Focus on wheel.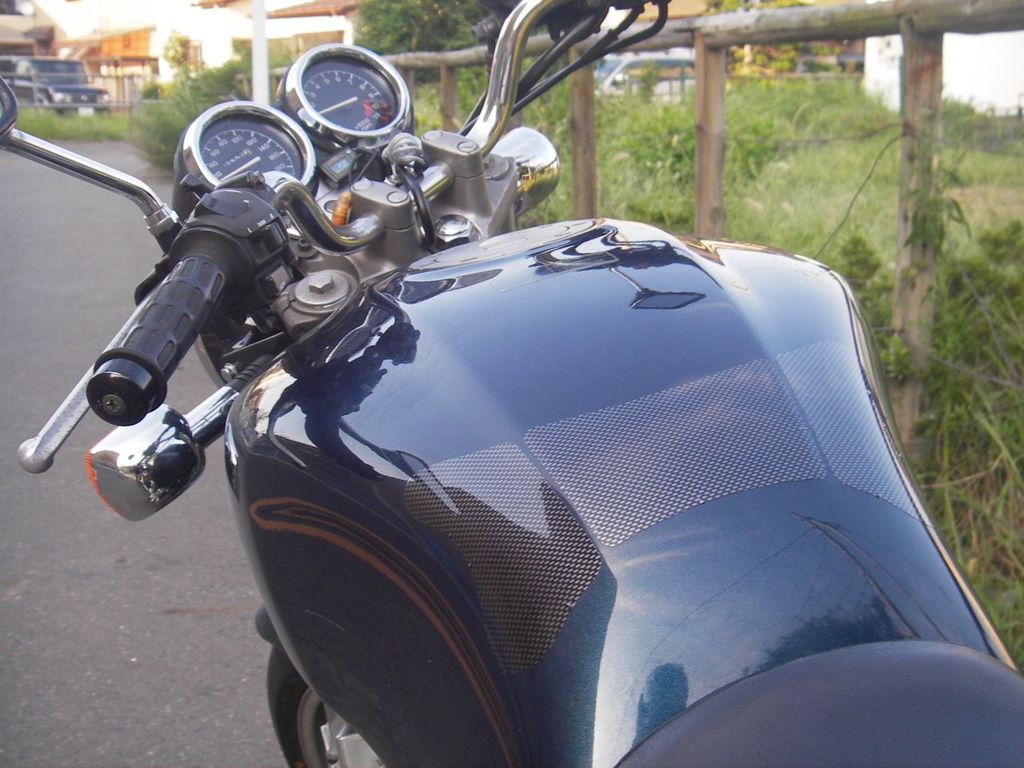
Focused at bbox=(260, 637, 382, 767).
